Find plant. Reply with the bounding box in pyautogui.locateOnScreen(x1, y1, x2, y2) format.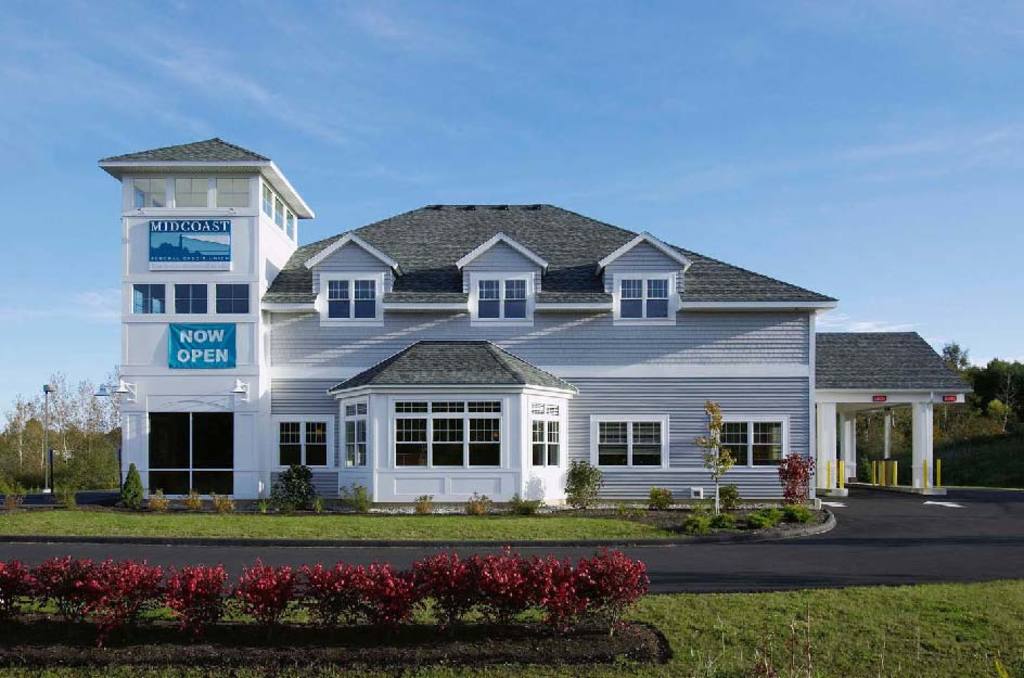
pyautogui.locateOnScreen(411, 492, 433, 515).
